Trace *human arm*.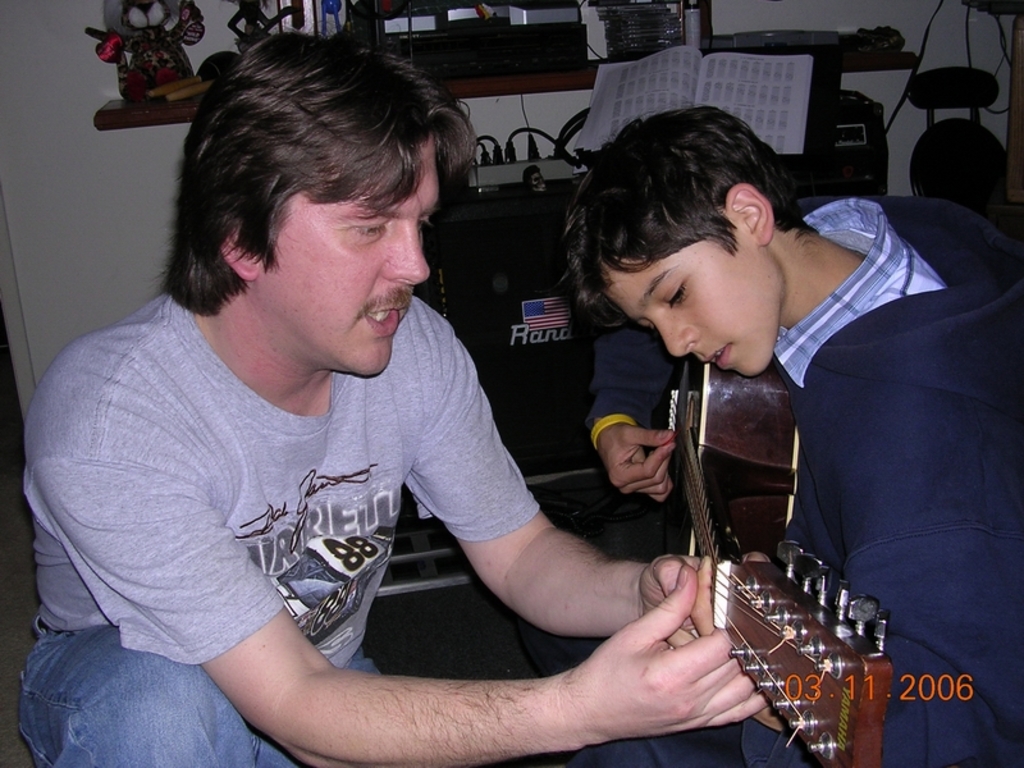
Traced to {"left": 32, "top": 458, "right": 776, "bottom": 767}.
